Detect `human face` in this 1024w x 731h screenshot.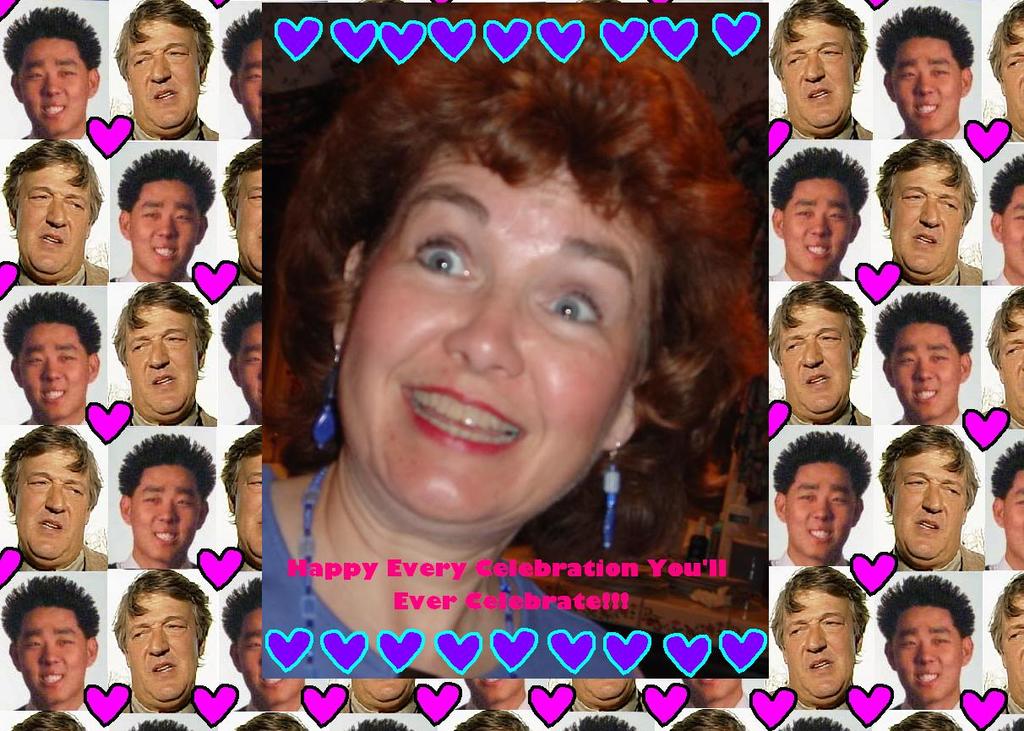
Detection: 18, 37, 85, 133.
